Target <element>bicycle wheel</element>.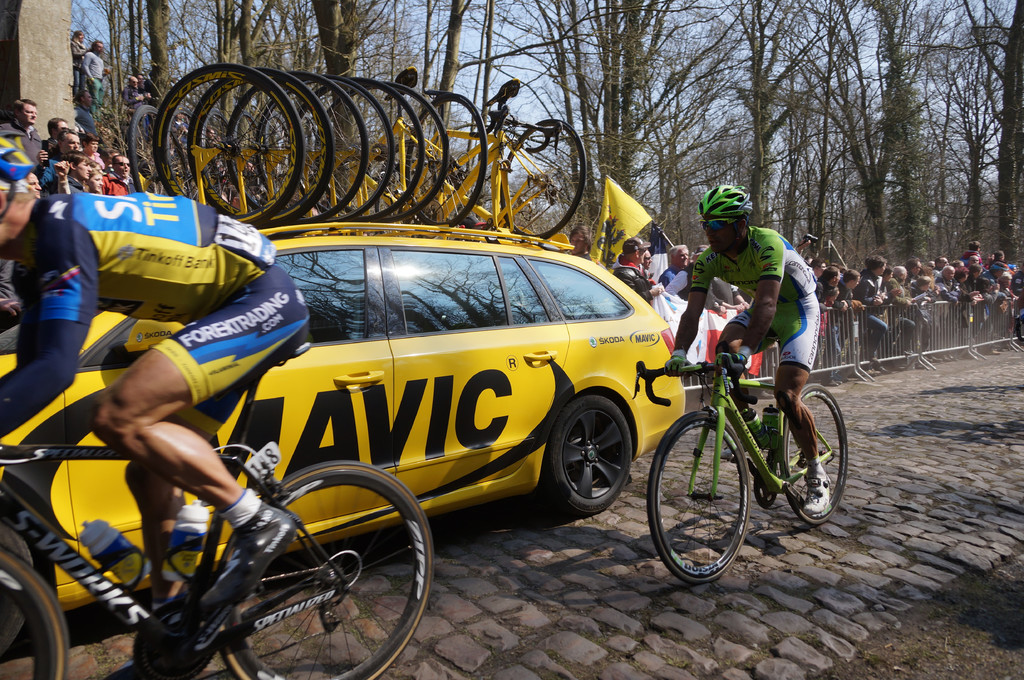
Target region: (left=216, top=466, right=422, bottom=679).
